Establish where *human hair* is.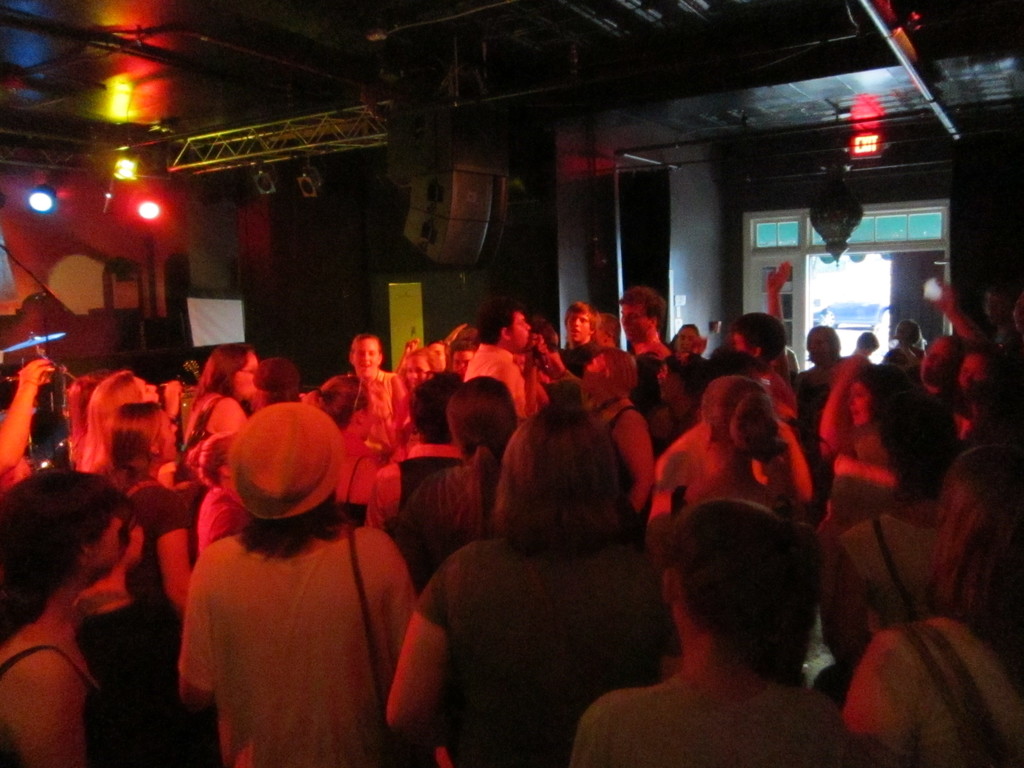
Established at x1=0, y1=470, x2=123, y2=648.
